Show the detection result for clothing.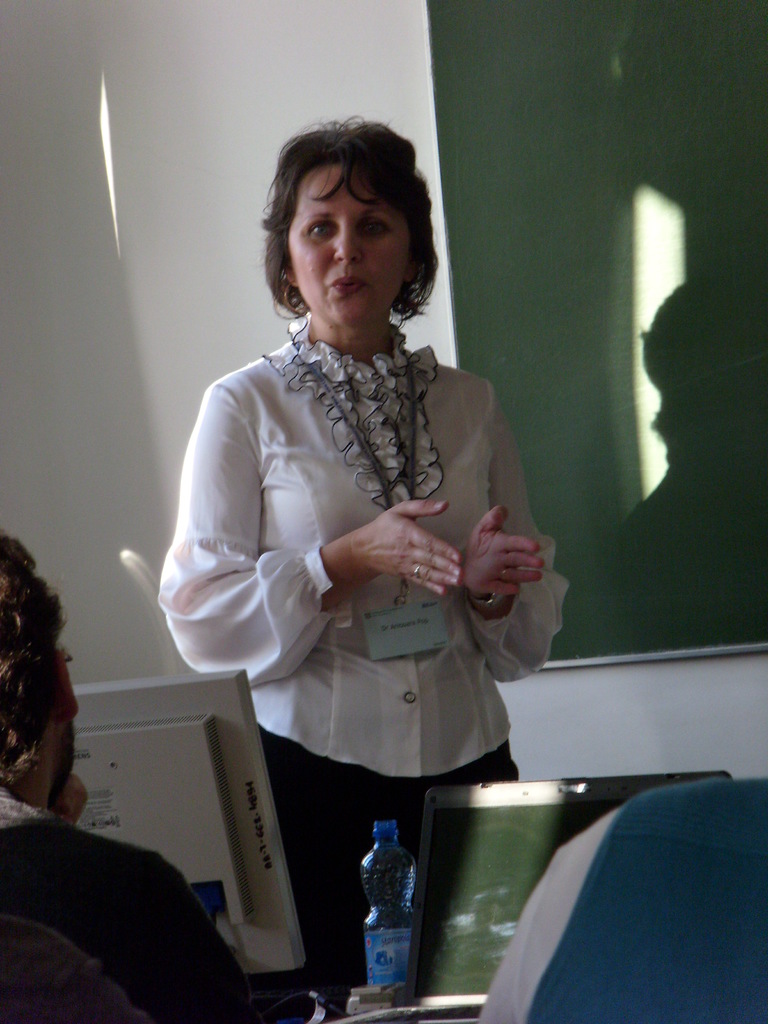
bbox=[160, 312, 570, 997].
